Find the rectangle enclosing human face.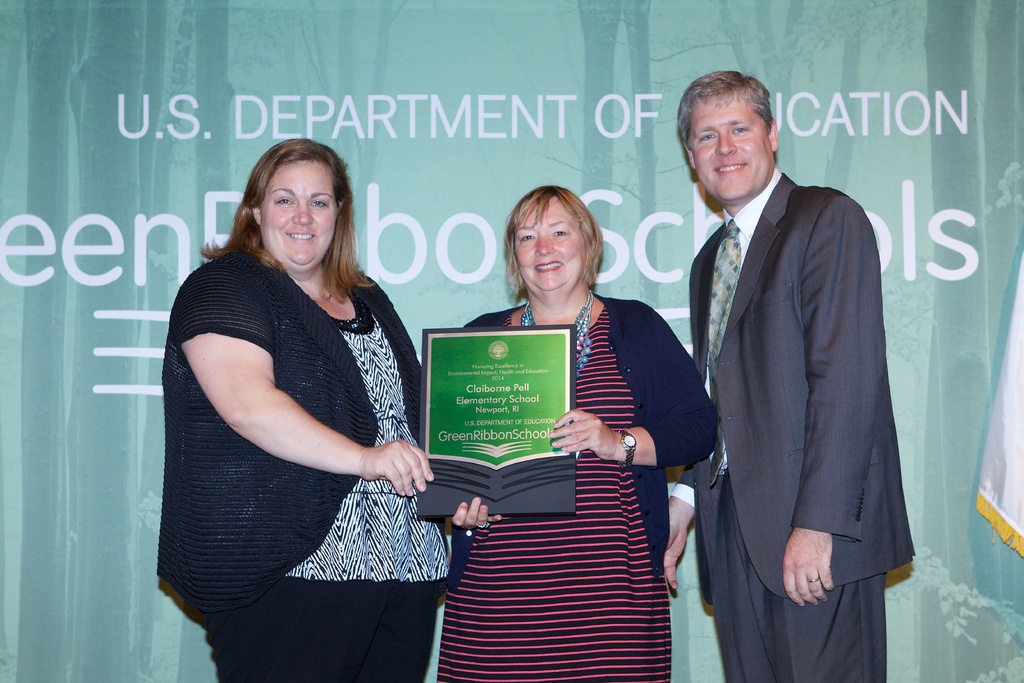
<bbox>689, 104, 778, 202</bbox>.
